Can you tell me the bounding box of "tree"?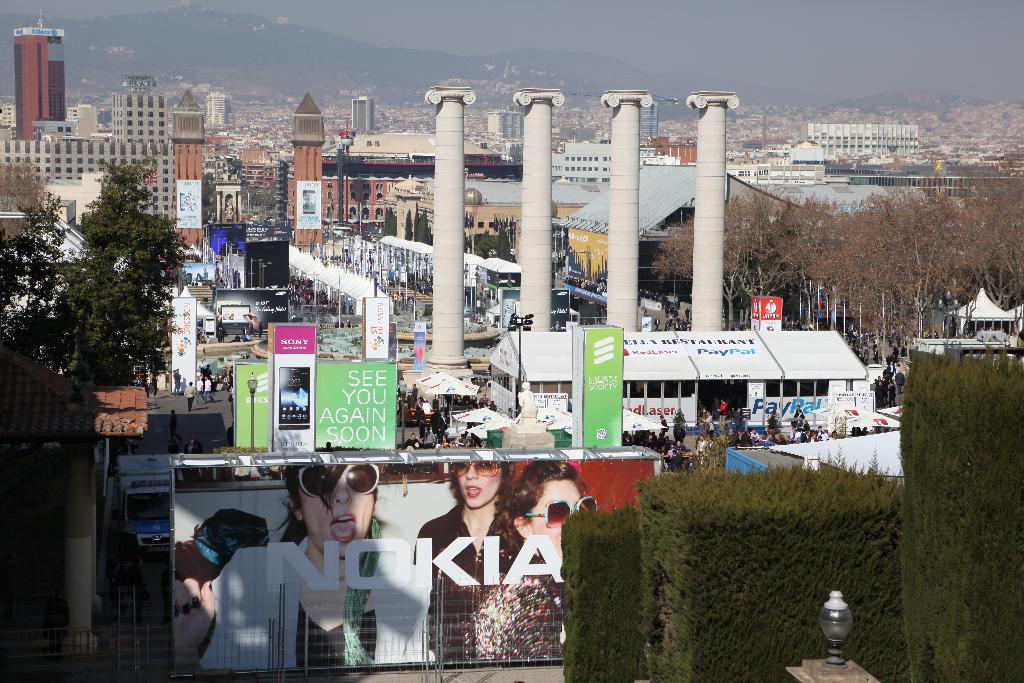
x1=38, y1=147, x2=182, y2=416.
